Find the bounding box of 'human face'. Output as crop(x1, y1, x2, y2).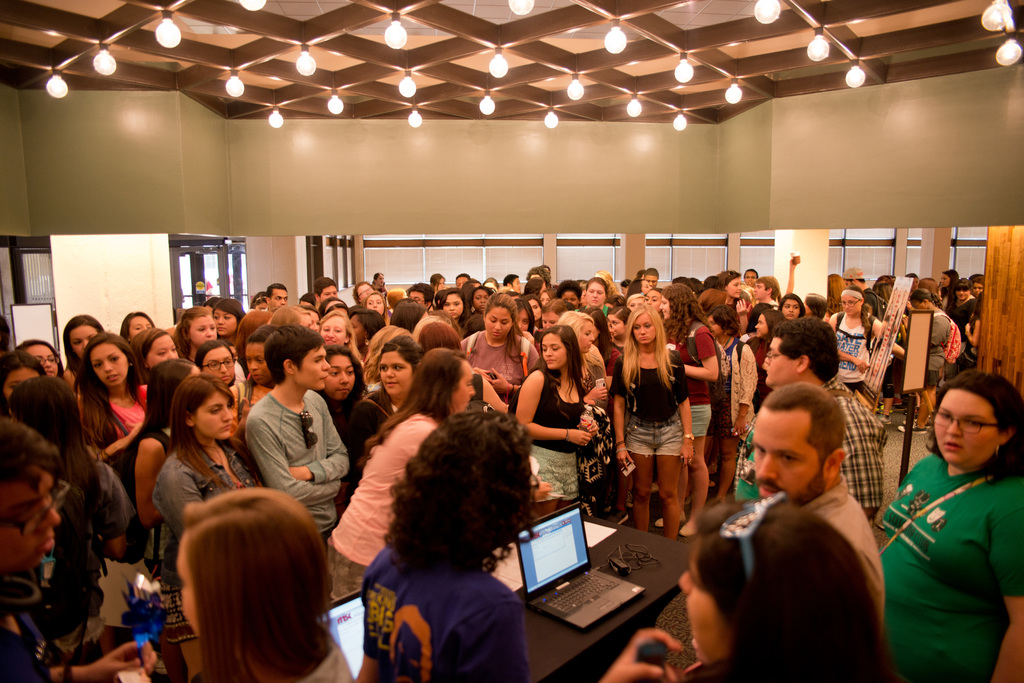
crop(301, 348, 333, 394).
